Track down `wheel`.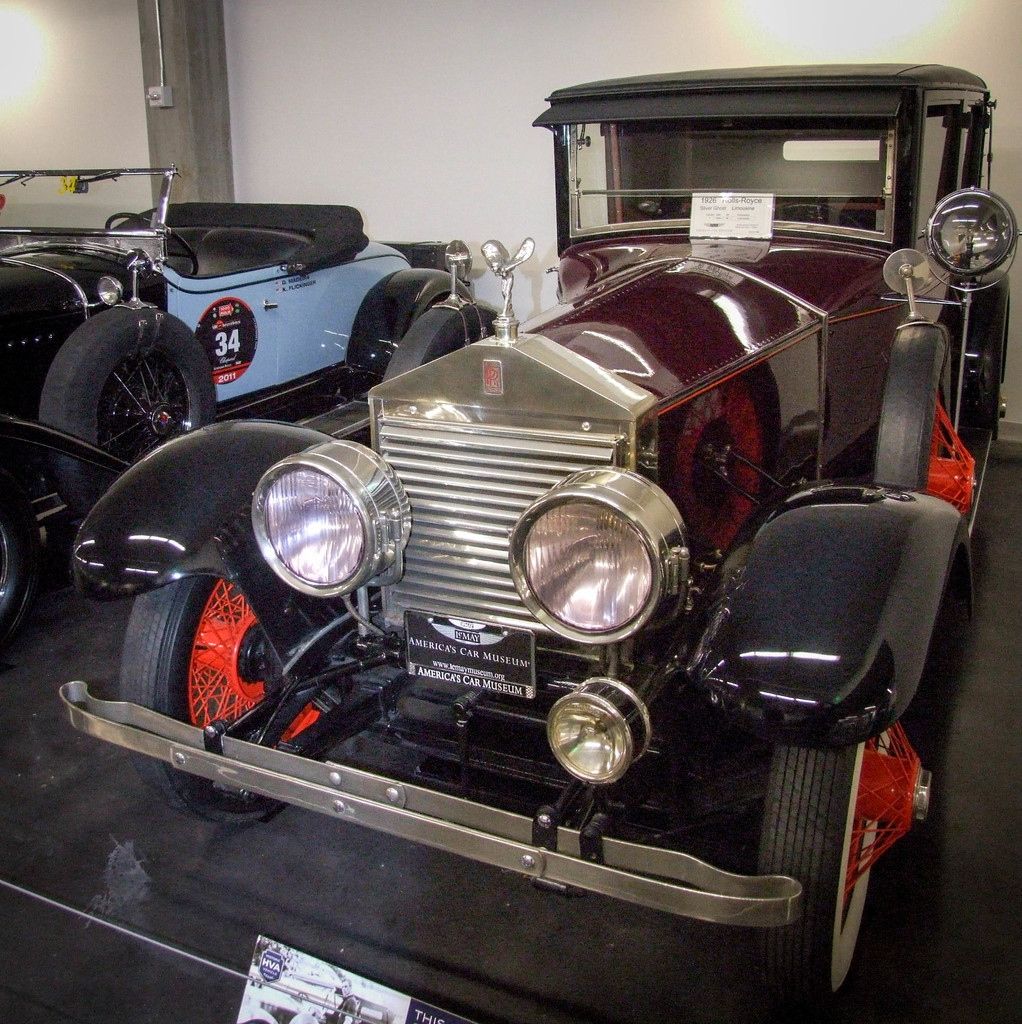
Tracked to locate(122, 567, 334, 826).
